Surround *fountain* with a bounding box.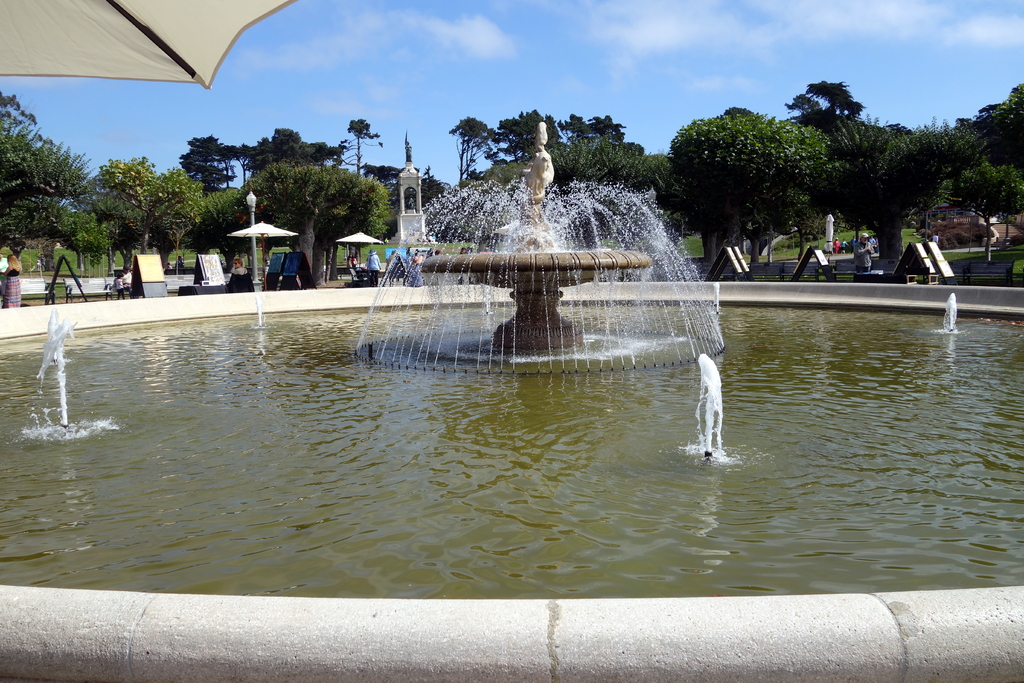
(x1=0, y1=127, x2=1023, y2=682).
